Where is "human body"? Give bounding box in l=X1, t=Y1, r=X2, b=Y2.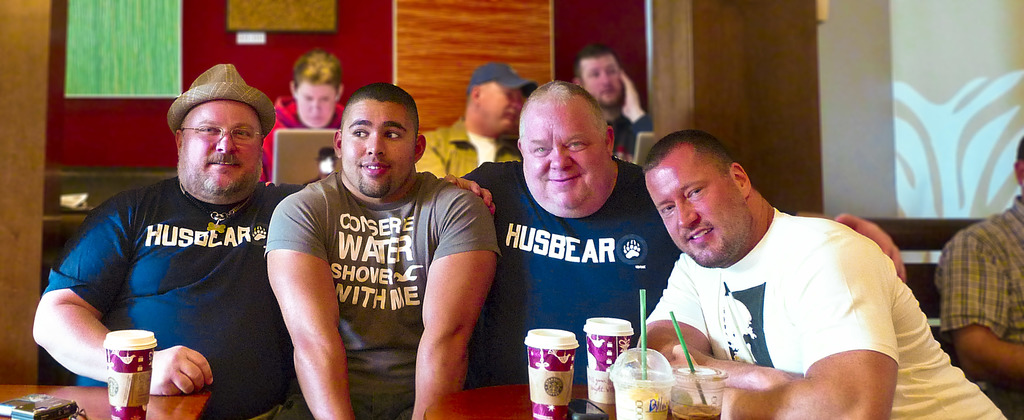
l=262, t=97, r=346, b=180.
